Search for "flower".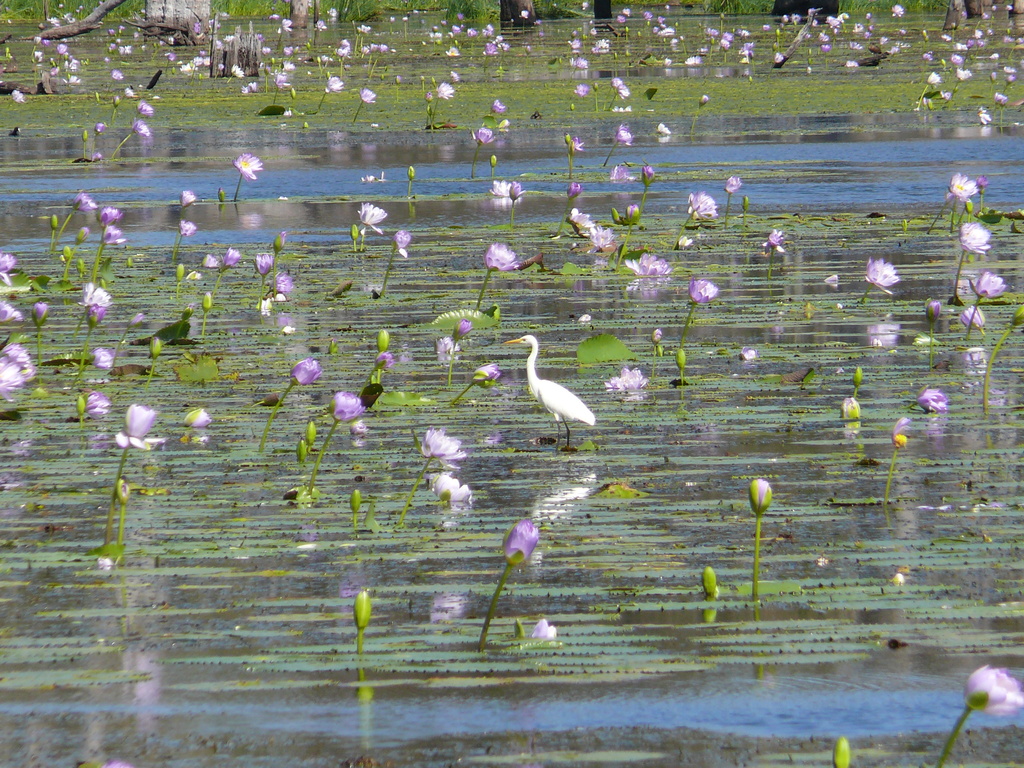
Found at x1=484, y1=241, x2=514, y2=273.
